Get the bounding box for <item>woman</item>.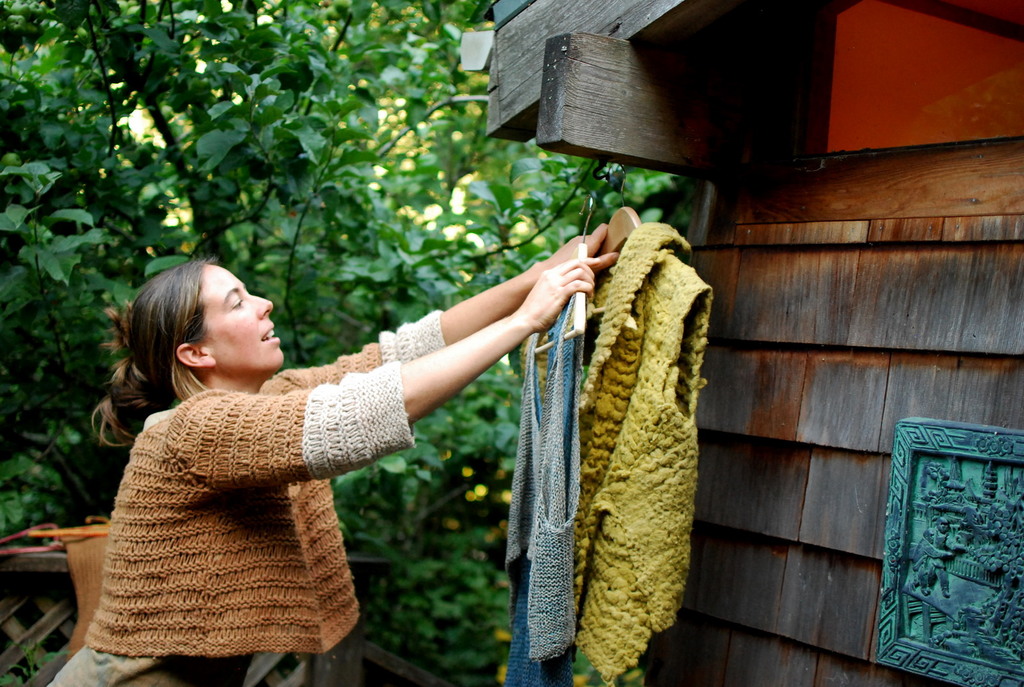
bbox(71, 213, 566, 675).
